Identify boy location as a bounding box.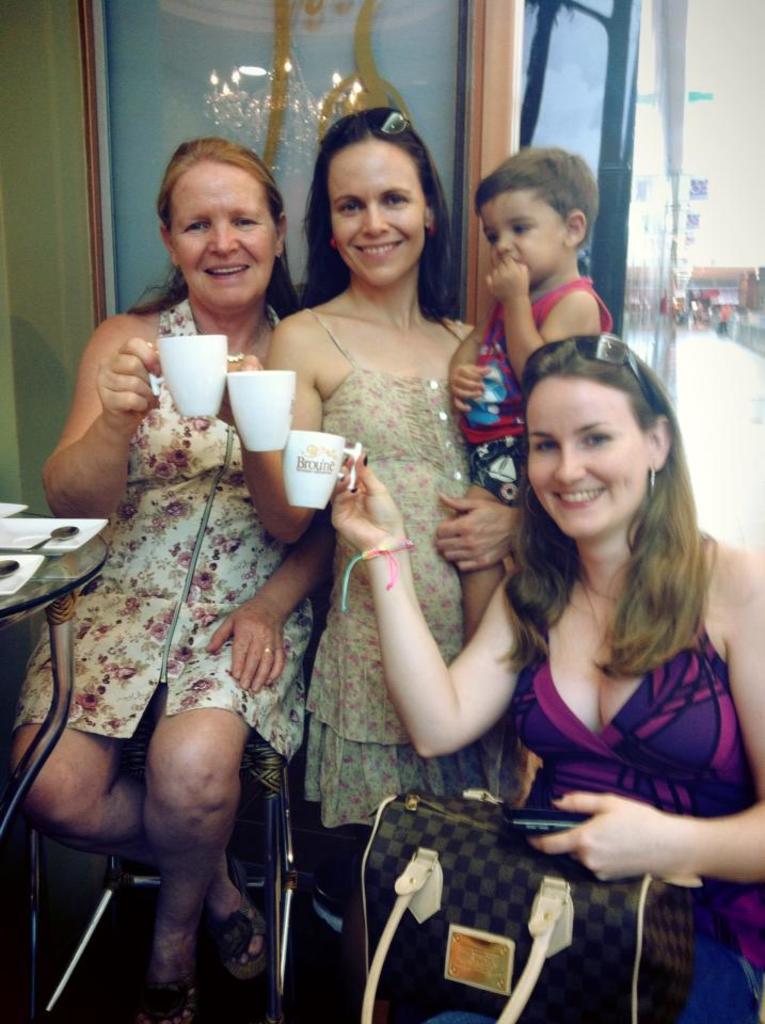
crop(448, 144, 615, 654).
